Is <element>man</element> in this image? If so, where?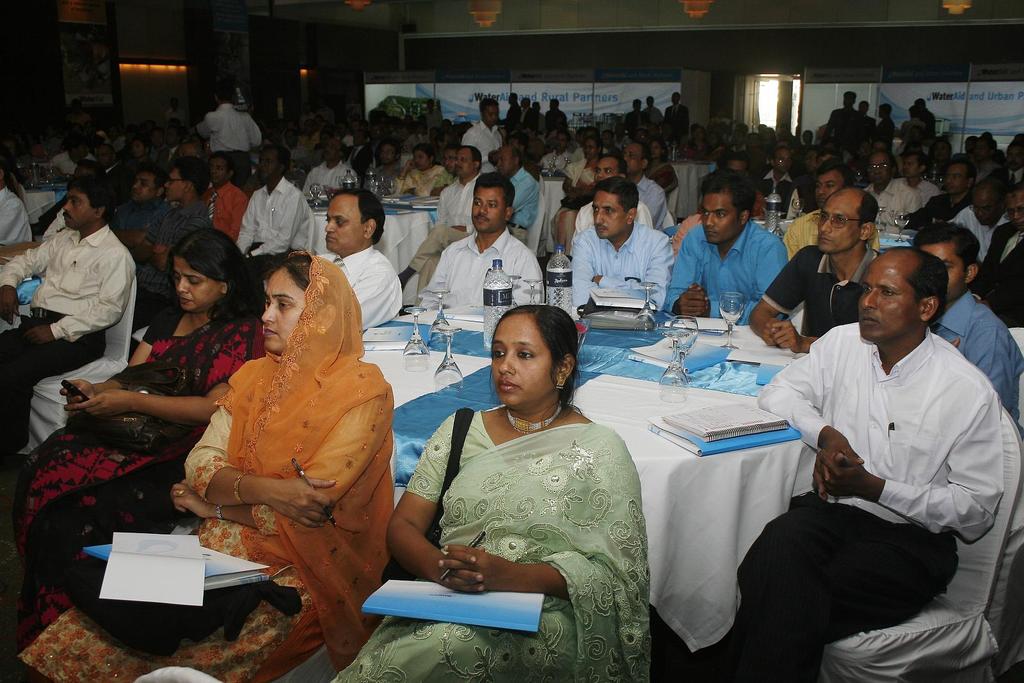
Yes, at 563:155:651:255.
